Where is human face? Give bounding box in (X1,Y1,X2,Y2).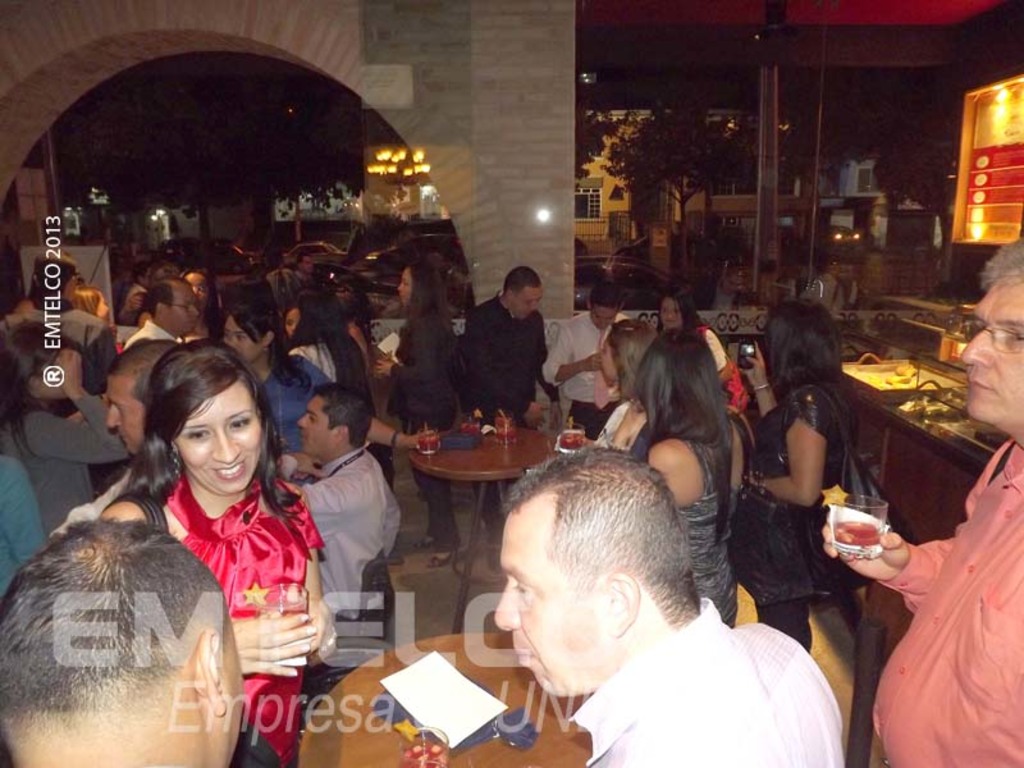
(223,320,260,357).
